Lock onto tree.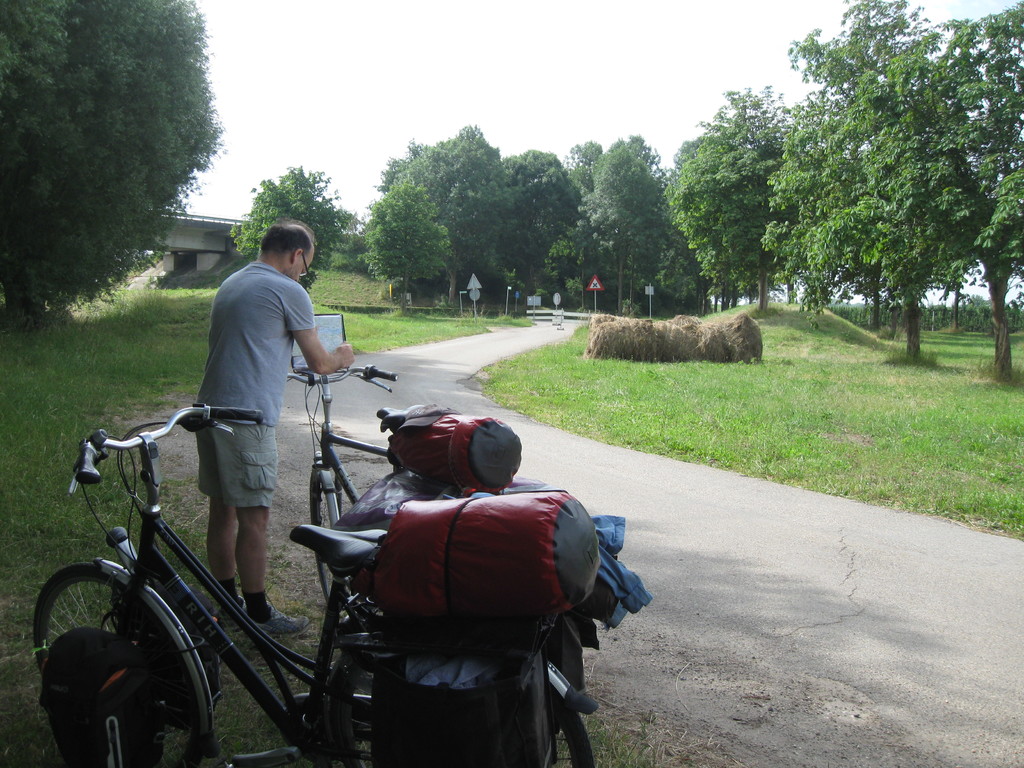
Locked: 943,0,1023,346.
